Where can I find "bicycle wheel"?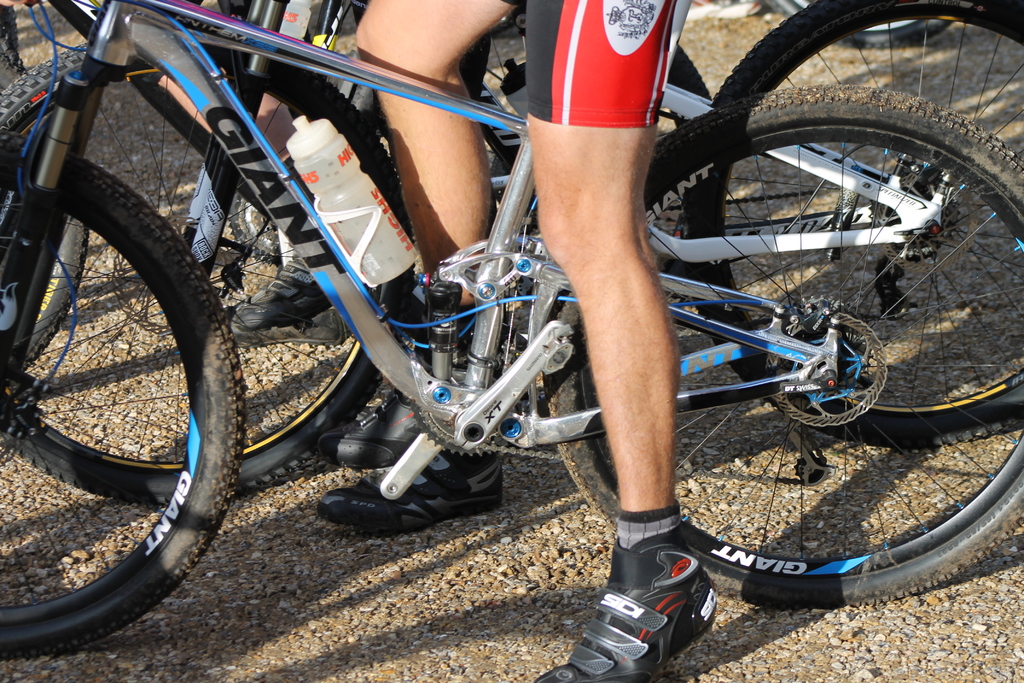
You can find it at bbox=(0, 37, 414, 496).
